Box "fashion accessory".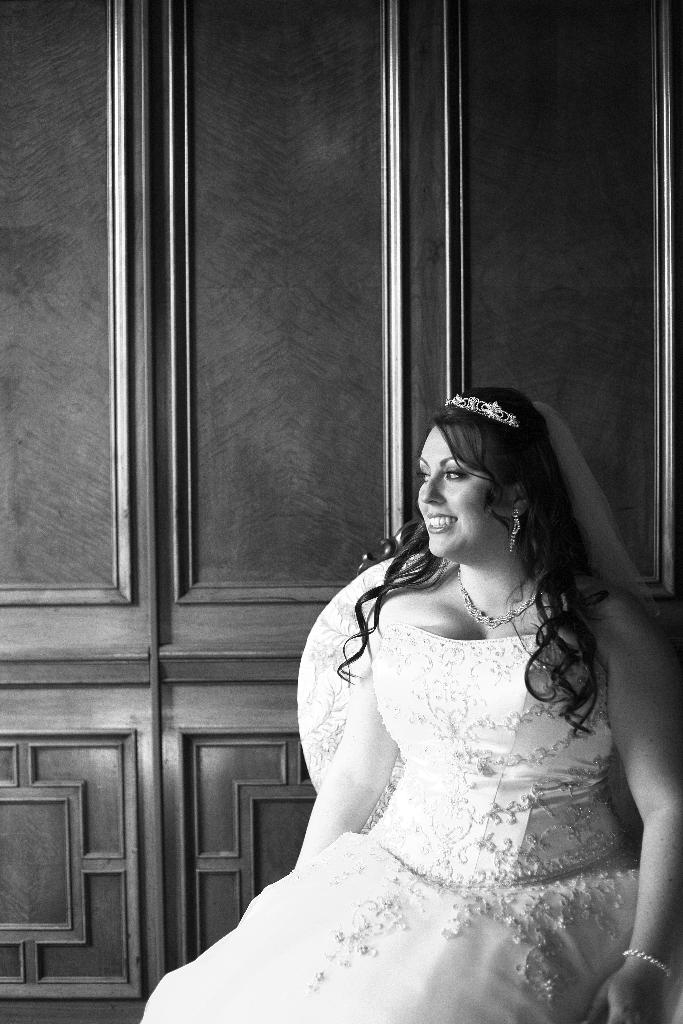
<bbox>509, 507, 522, 548</bbox>.
